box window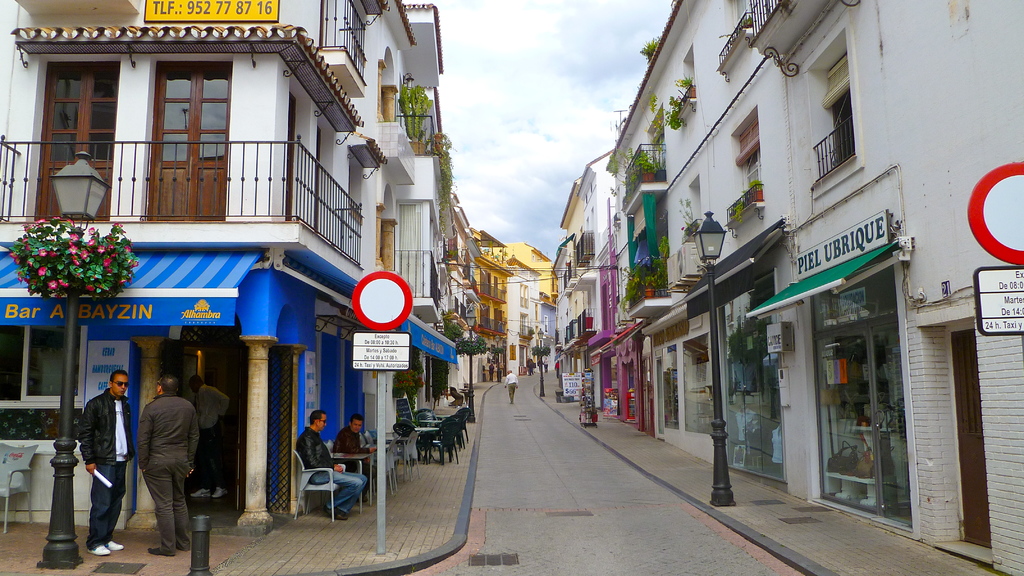
detection(739, 135, 764, 195)
